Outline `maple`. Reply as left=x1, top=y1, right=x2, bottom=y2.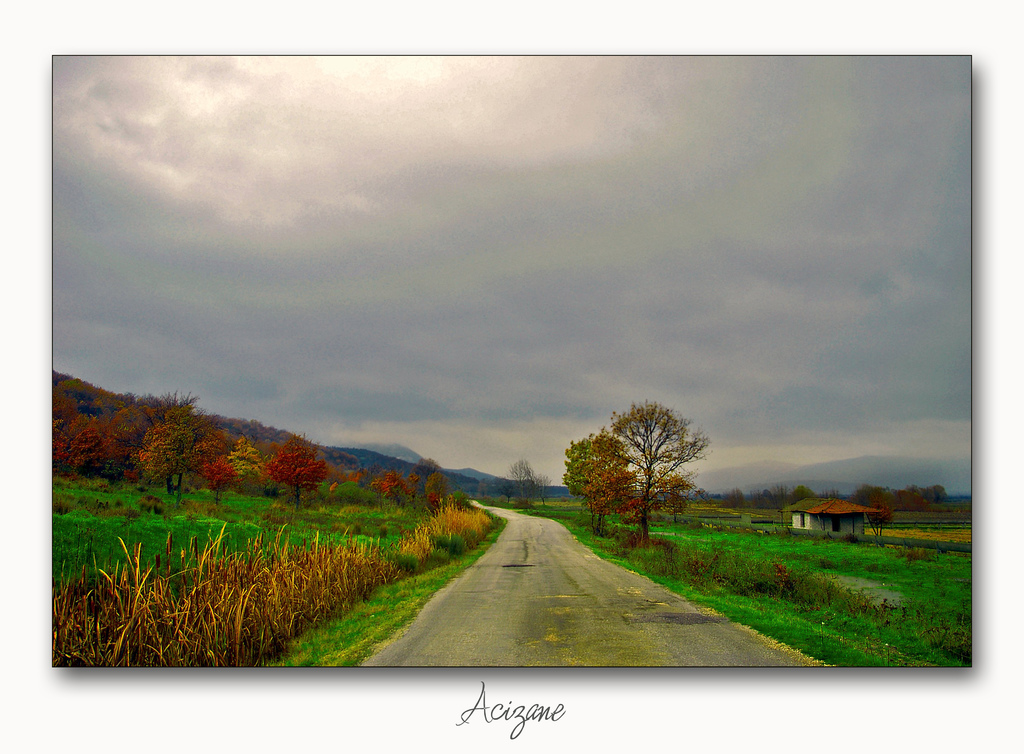
left=426, top=467, right=449, bottom=516.
